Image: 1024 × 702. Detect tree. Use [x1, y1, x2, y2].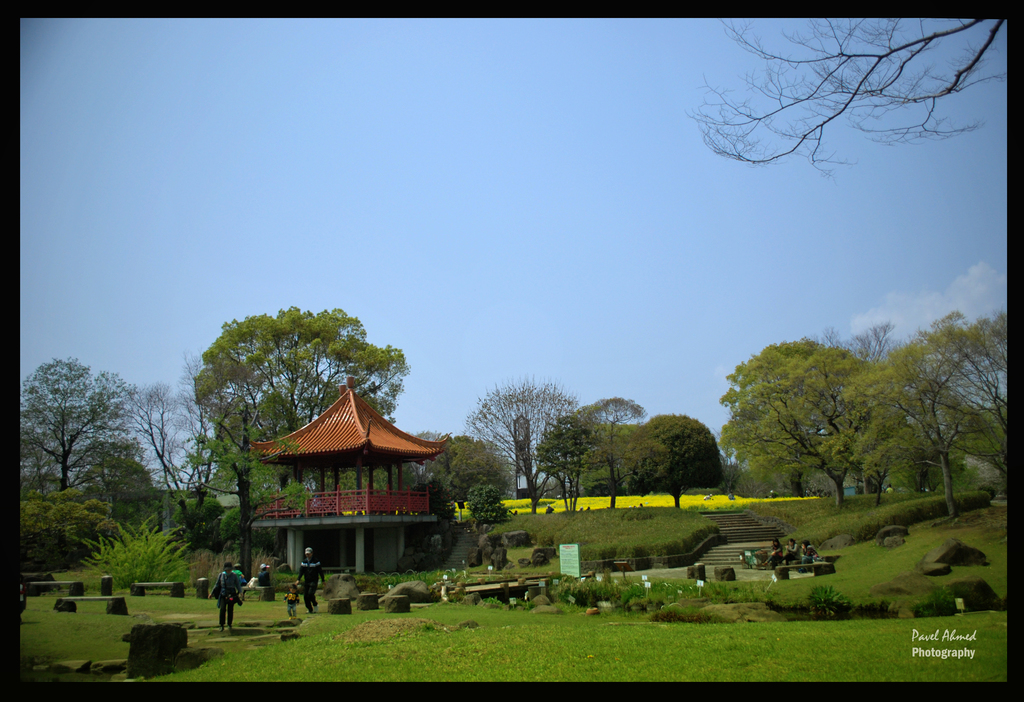
[578, 389, 647, 500].
